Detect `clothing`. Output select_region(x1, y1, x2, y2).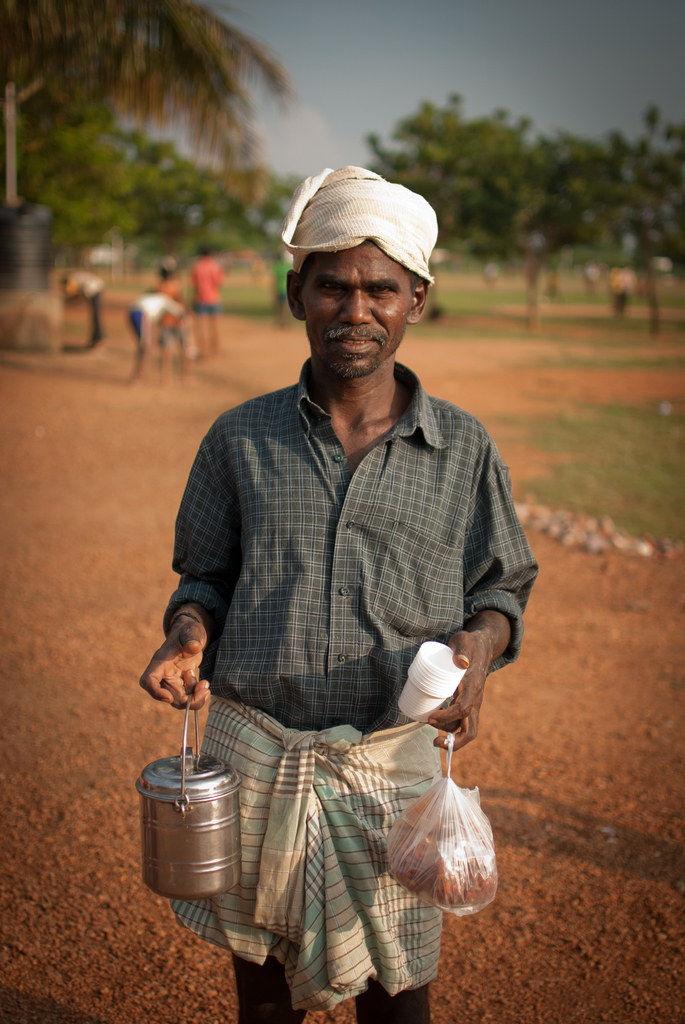
select_region(270, 258, 293, 303).
